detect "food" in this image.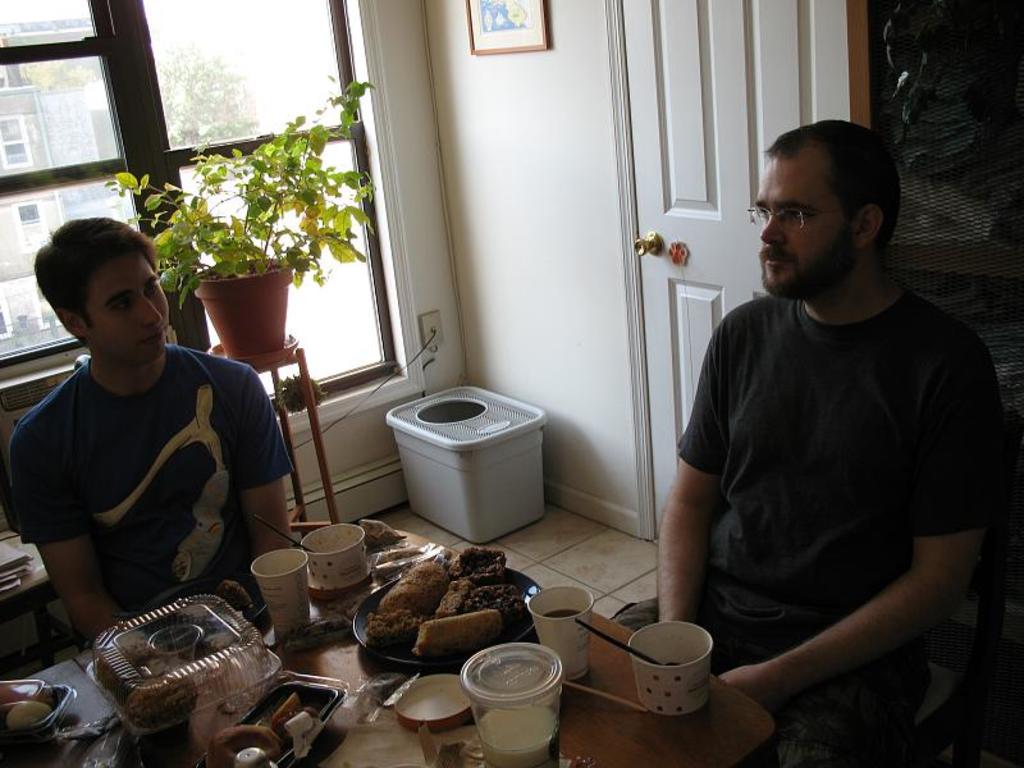
Detection: bbox(374, 552, 453, 612).
